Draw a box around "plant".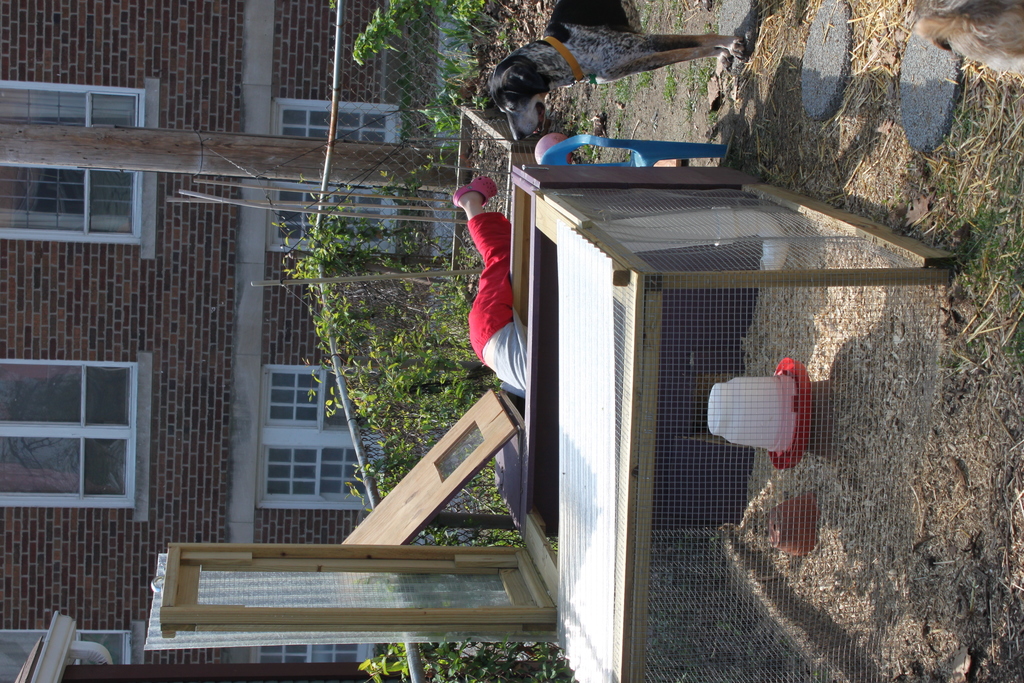
left=616, top=71, right=646, bottom=100.
